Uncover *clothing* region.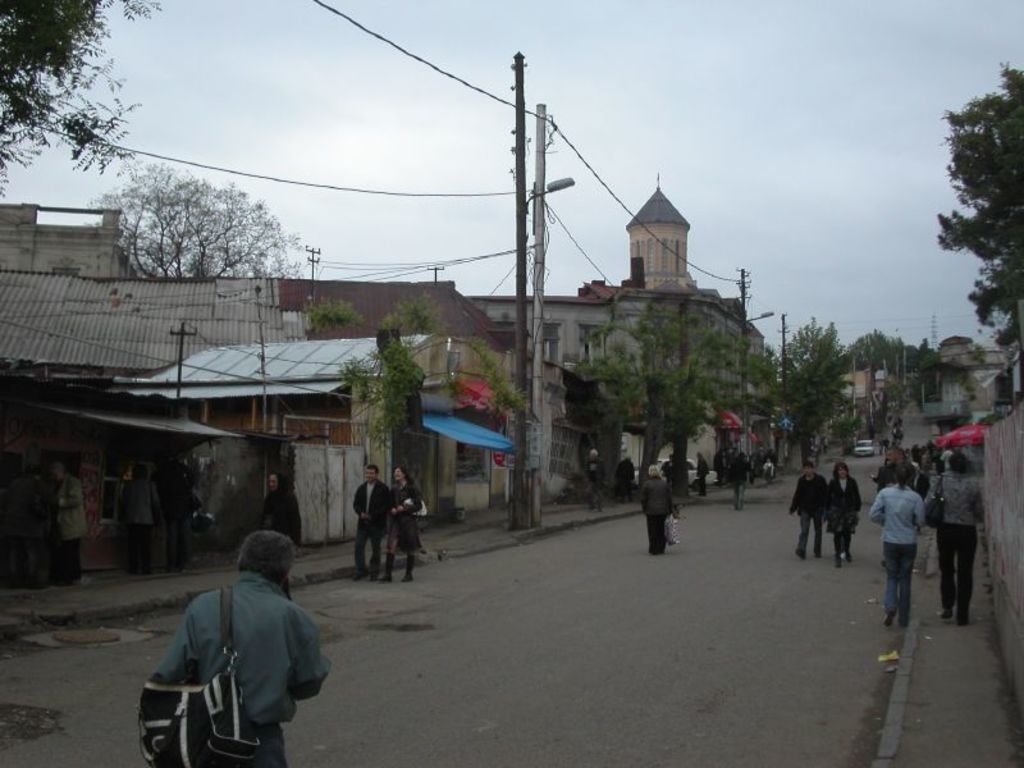
Uncovered: 356 530 376 571.
